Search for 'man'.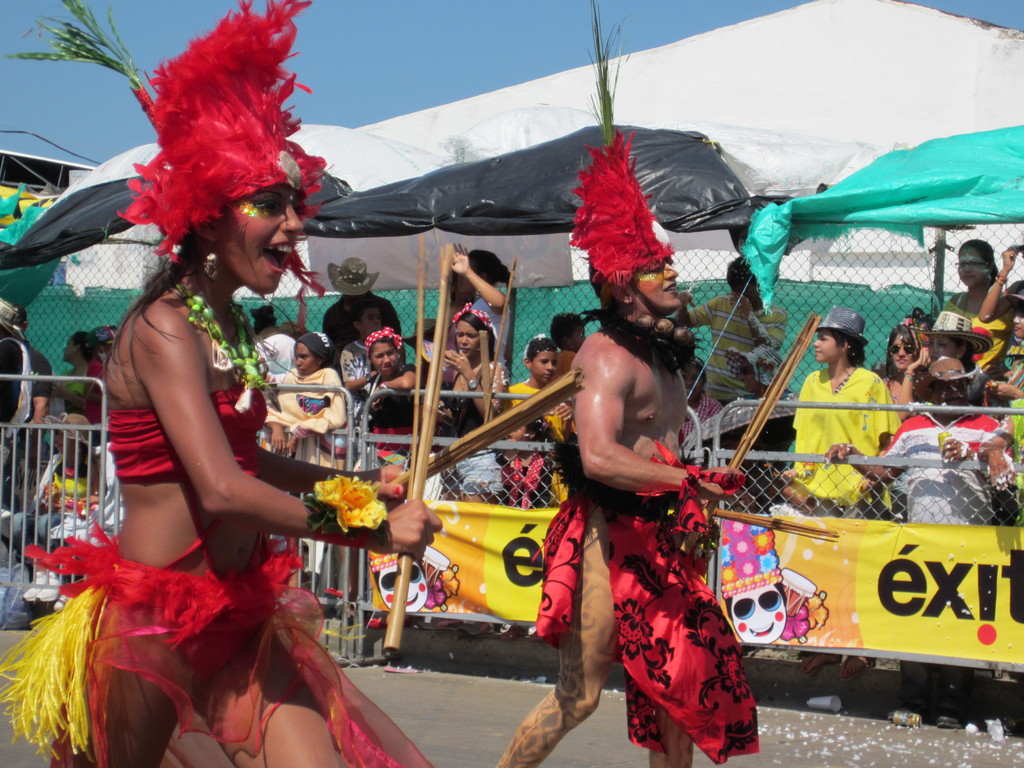
Found at BBox(324, 257, 408, 367).
